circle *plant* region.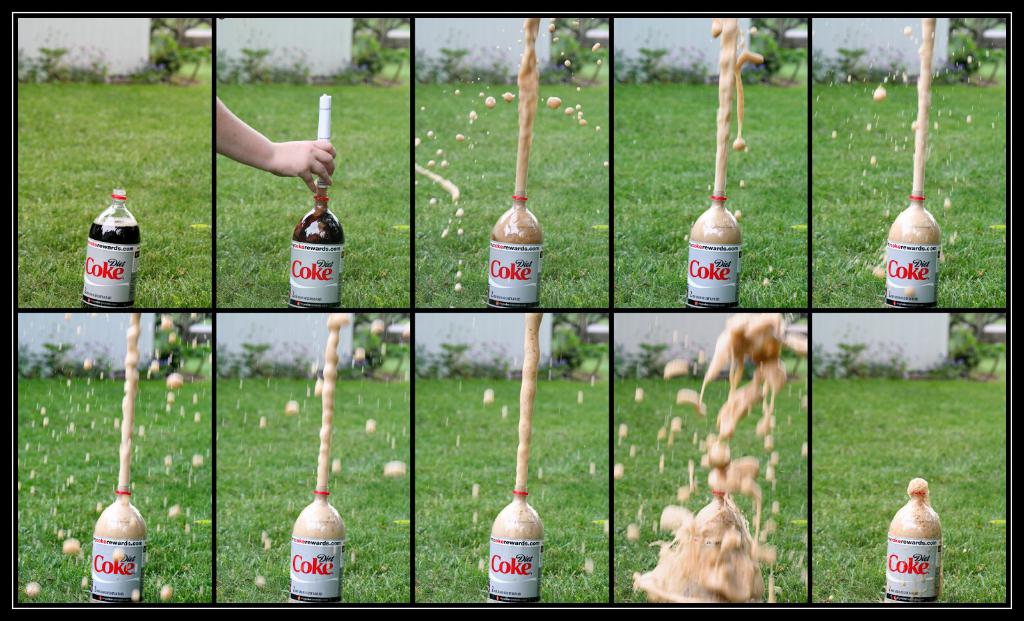
Region: [left=612, top=38, right=721, bottom=88].
